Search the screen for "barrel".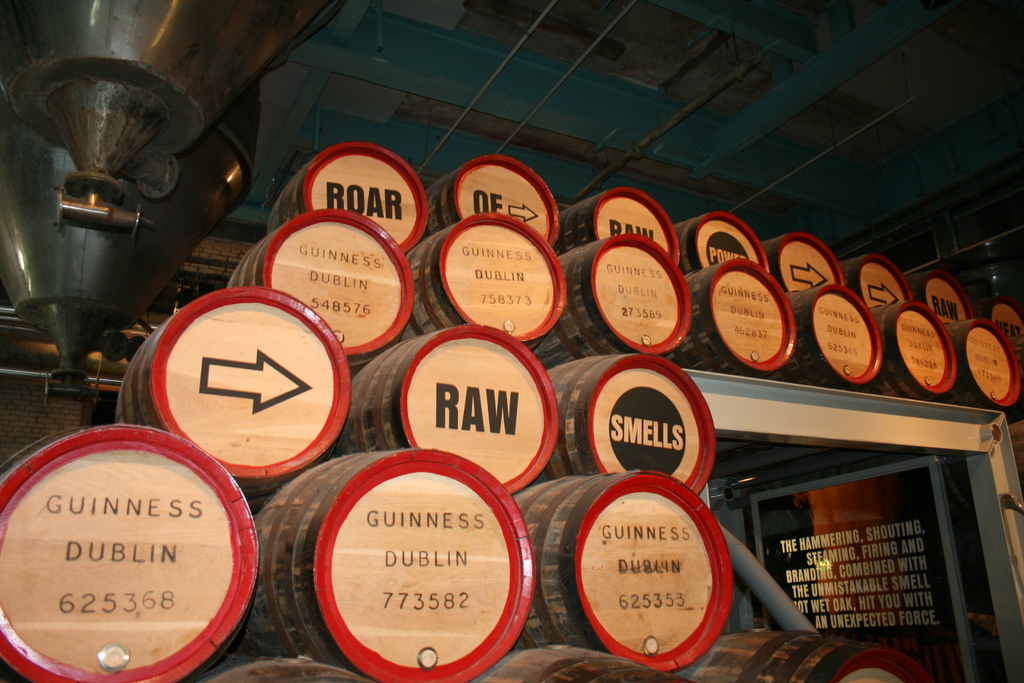
Found at x1=935, y1=316, x2=1023, y2=420.
